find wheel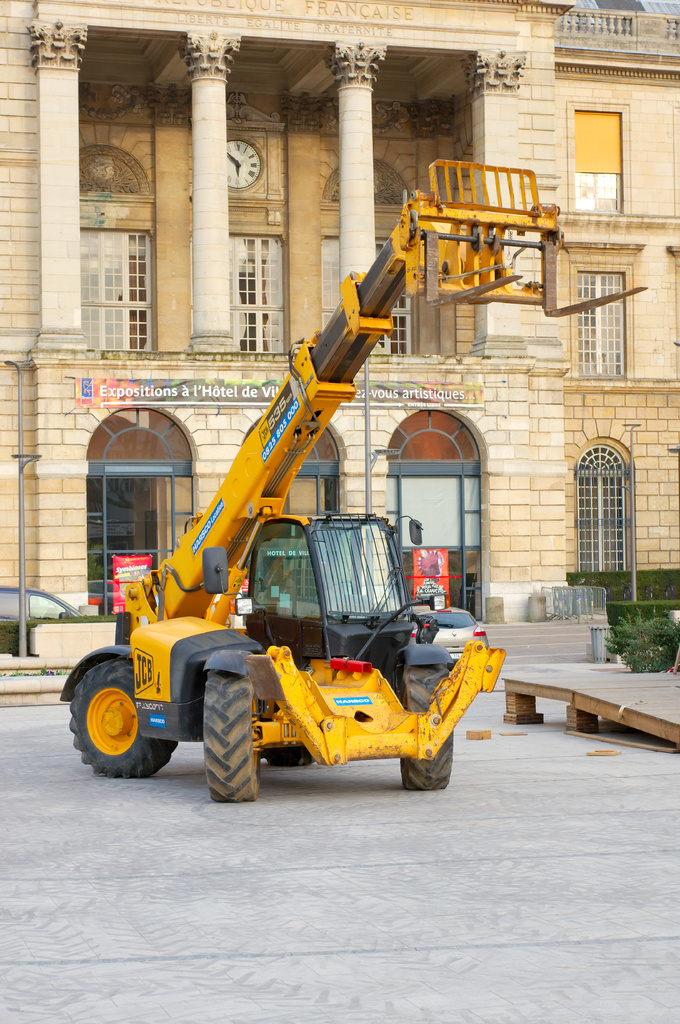
(left=401, top=666, right=454, bottom=790)
